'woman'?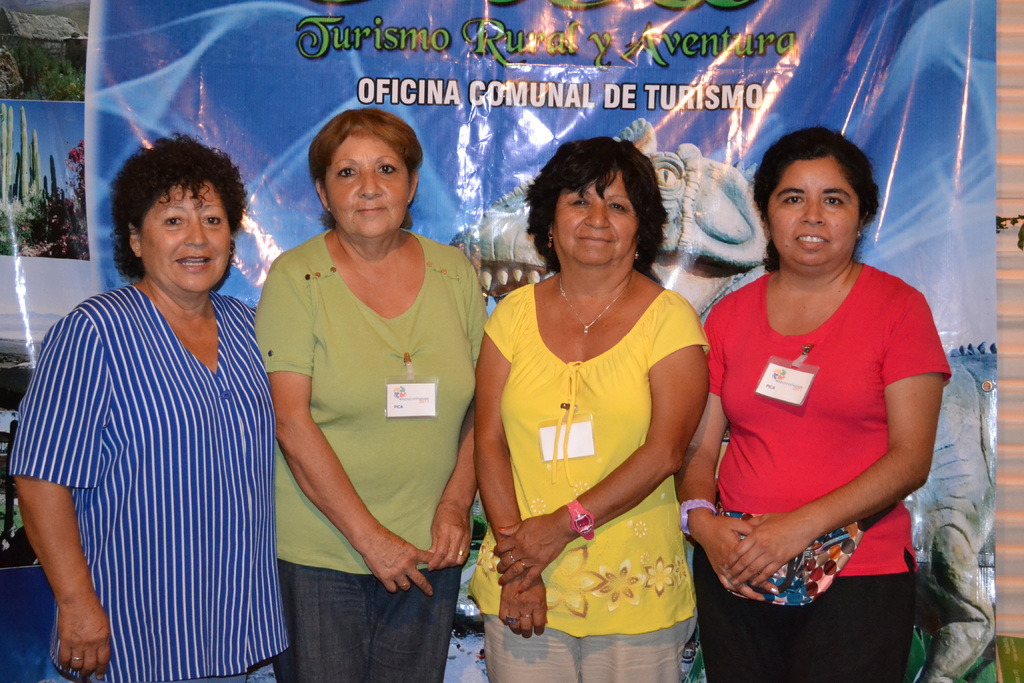
detection(252, 110, 489, 682)
